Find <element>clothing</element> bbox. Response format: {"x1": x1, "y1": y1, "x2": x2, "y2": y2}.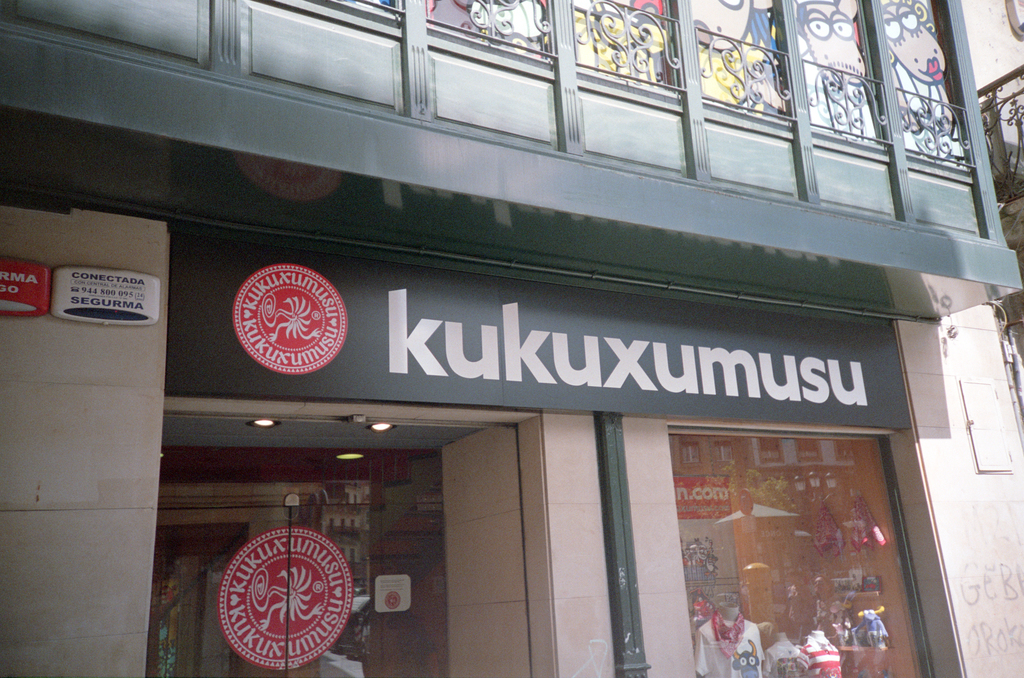
{"x1": 801, "y1": 637, "x2": 842, "y2": 677}.
